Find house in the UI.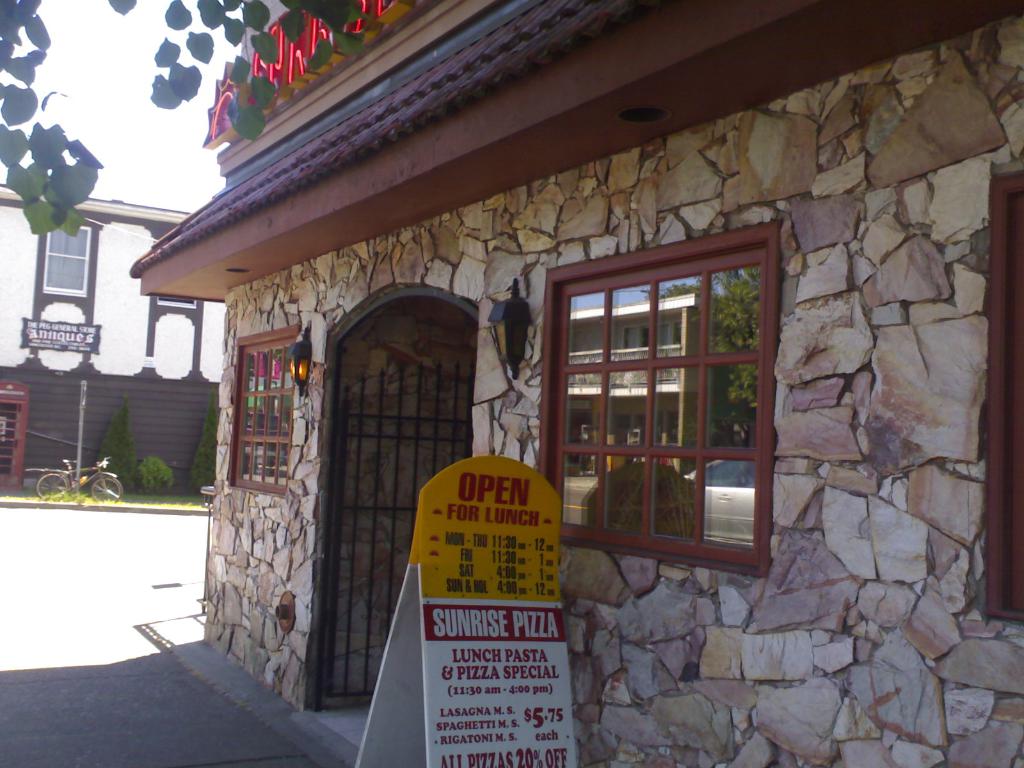
UI element at box(0, 175, 225, 495).
